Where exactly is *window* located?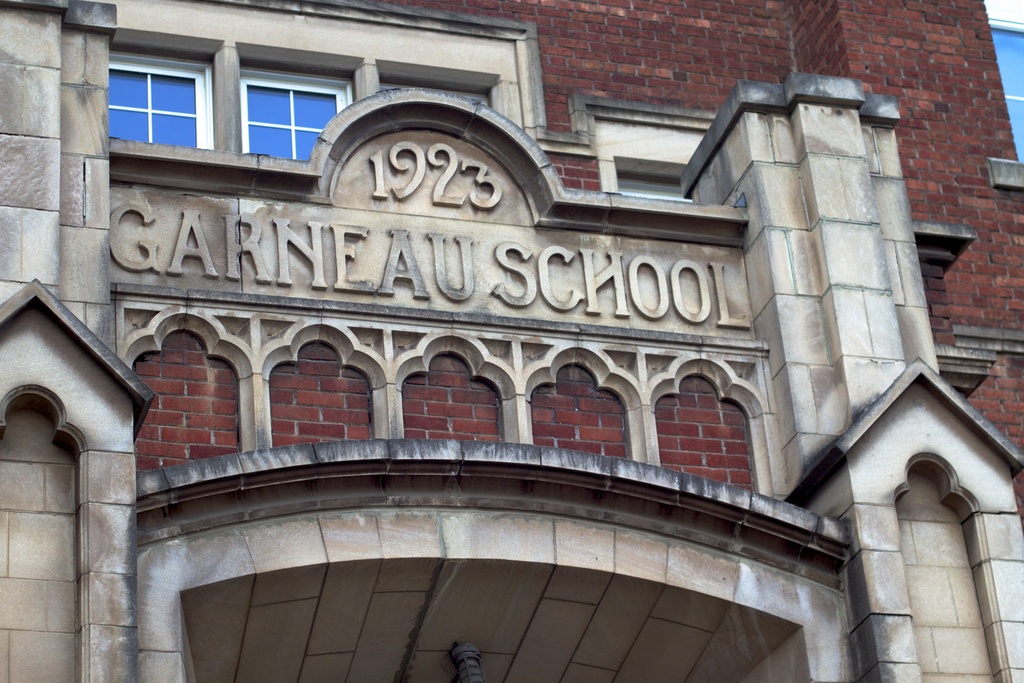
Its bounding box is locate(243, 81, 351, 155).
